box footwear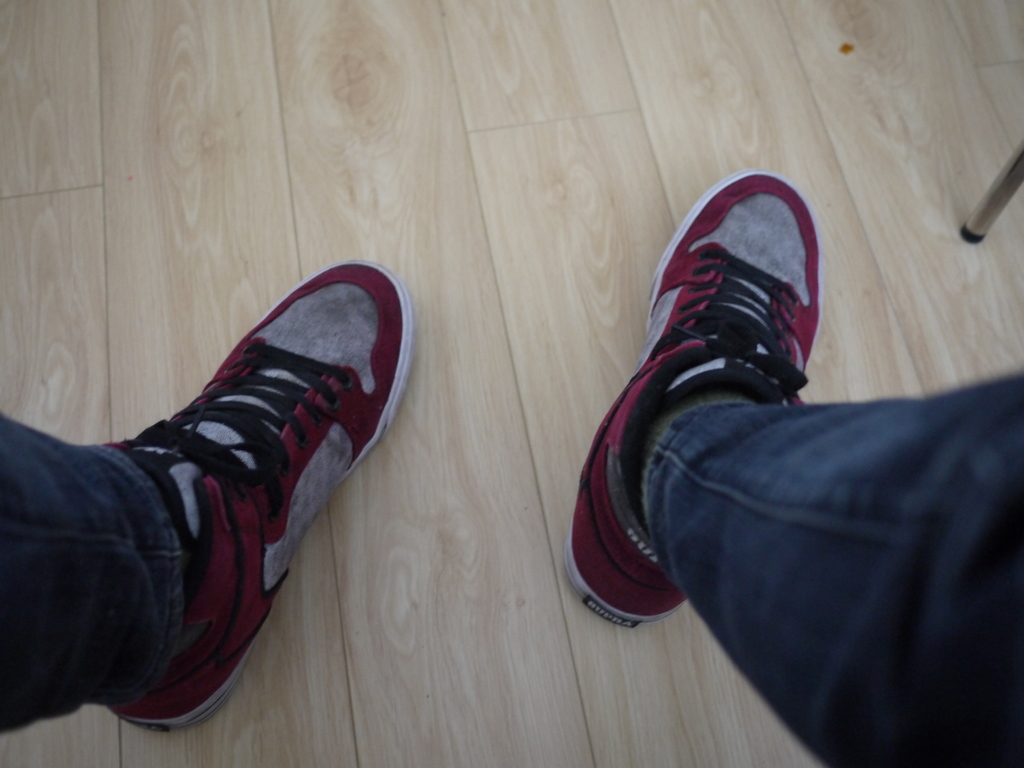
{"left": 108, "top": 257, "right": 417, "bottom": 729}
